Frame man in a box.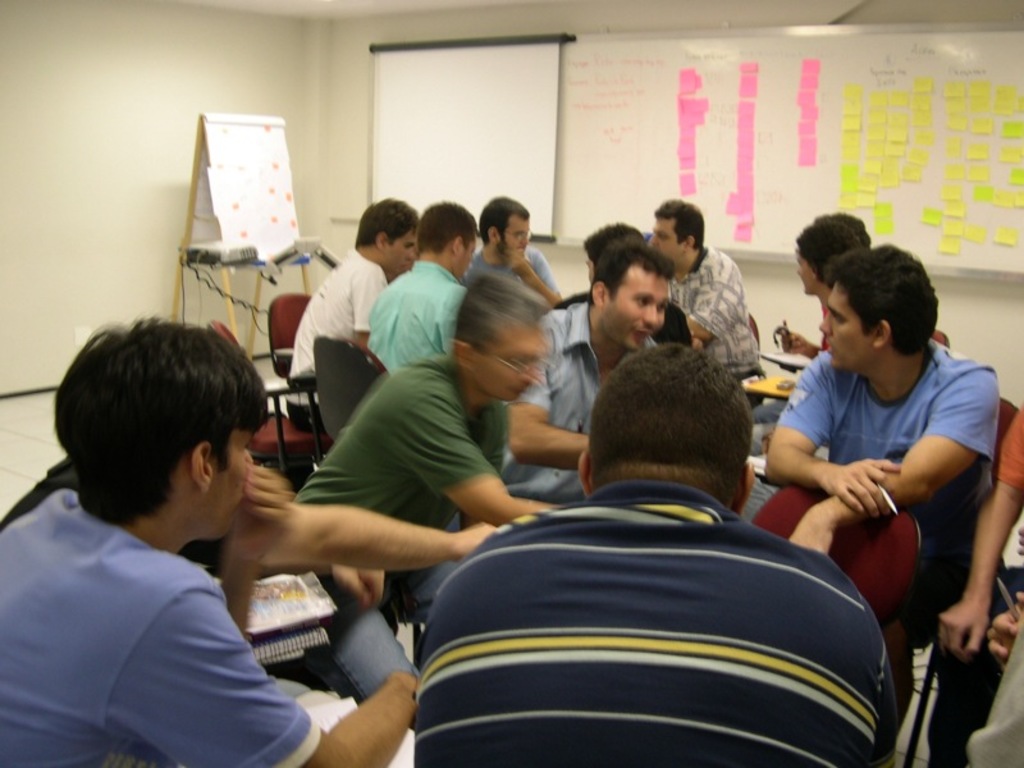
{"left": 498, "top": 239, "right": 676, "bottom": 499}.
